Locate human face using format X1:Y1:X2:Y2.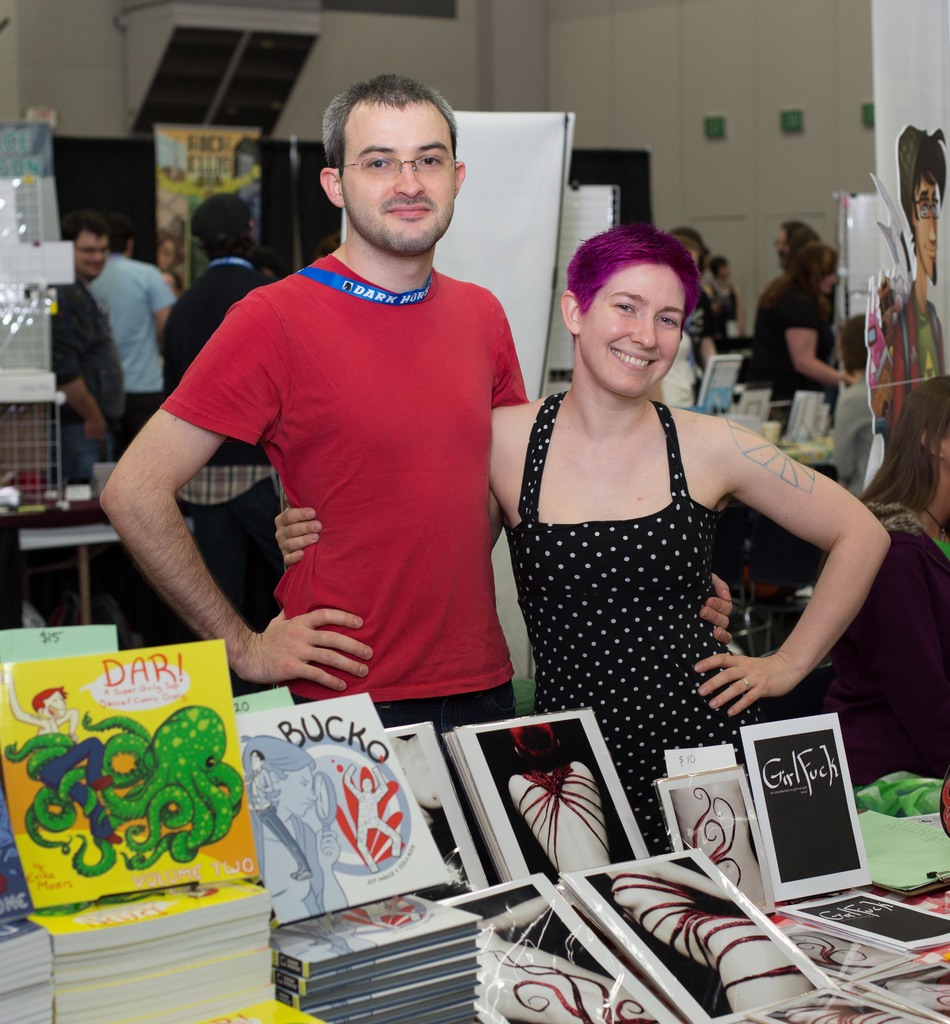
579:260:691:393.
